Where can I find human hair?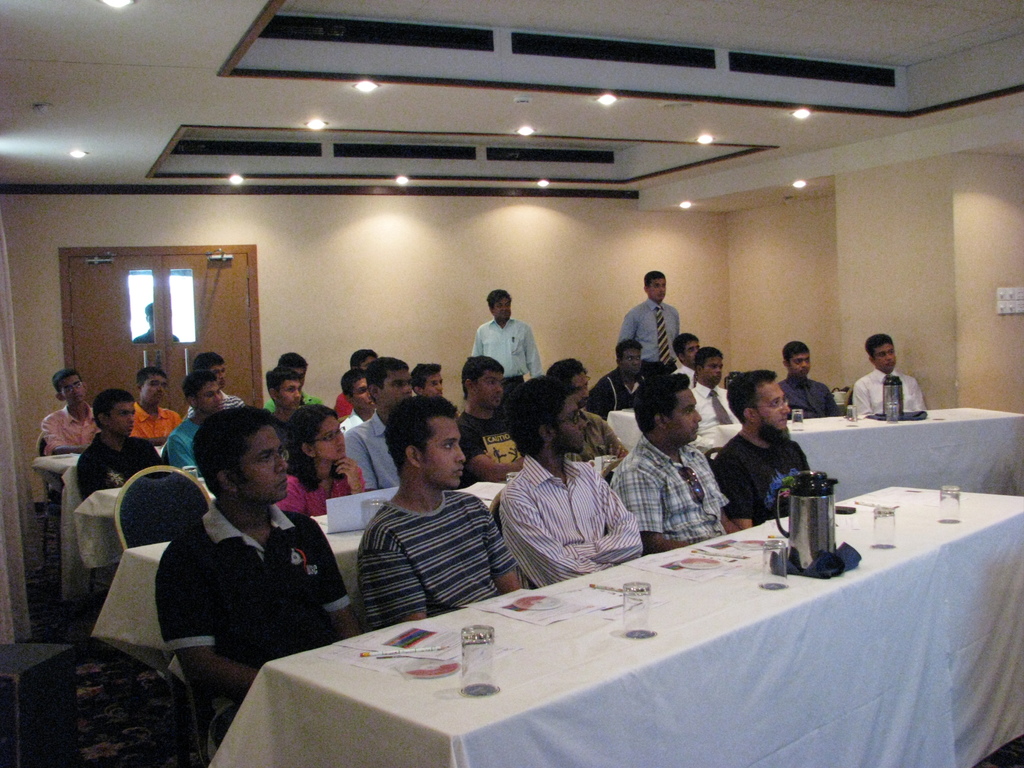
You can find it at 724, 371, 774, 424.
